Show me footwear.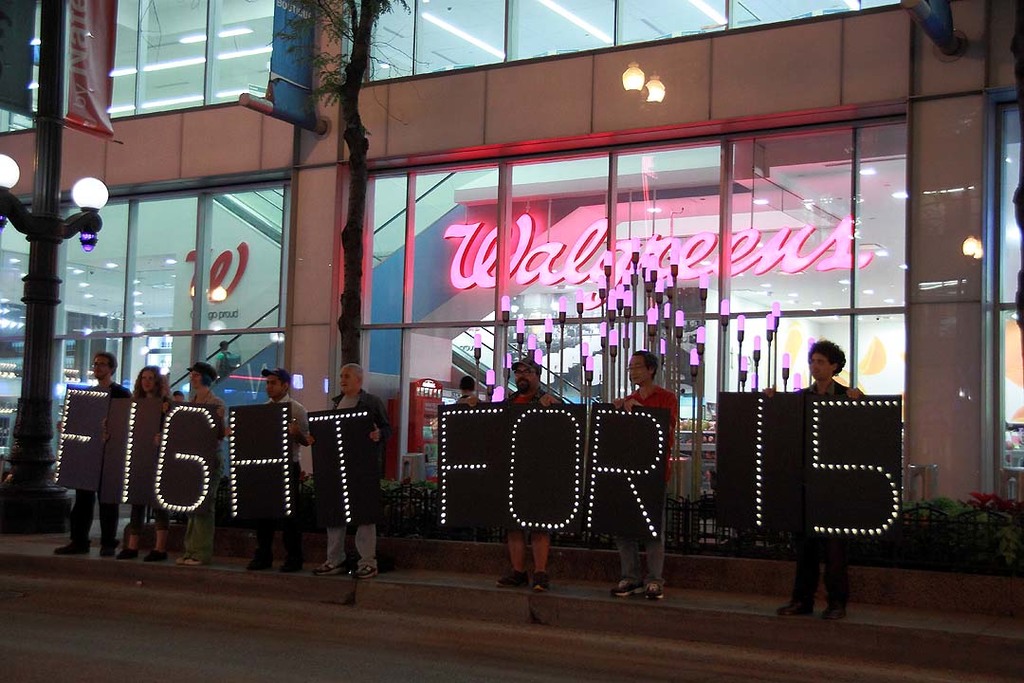
footwear is here: bbox(51, 536, 96, 556).
